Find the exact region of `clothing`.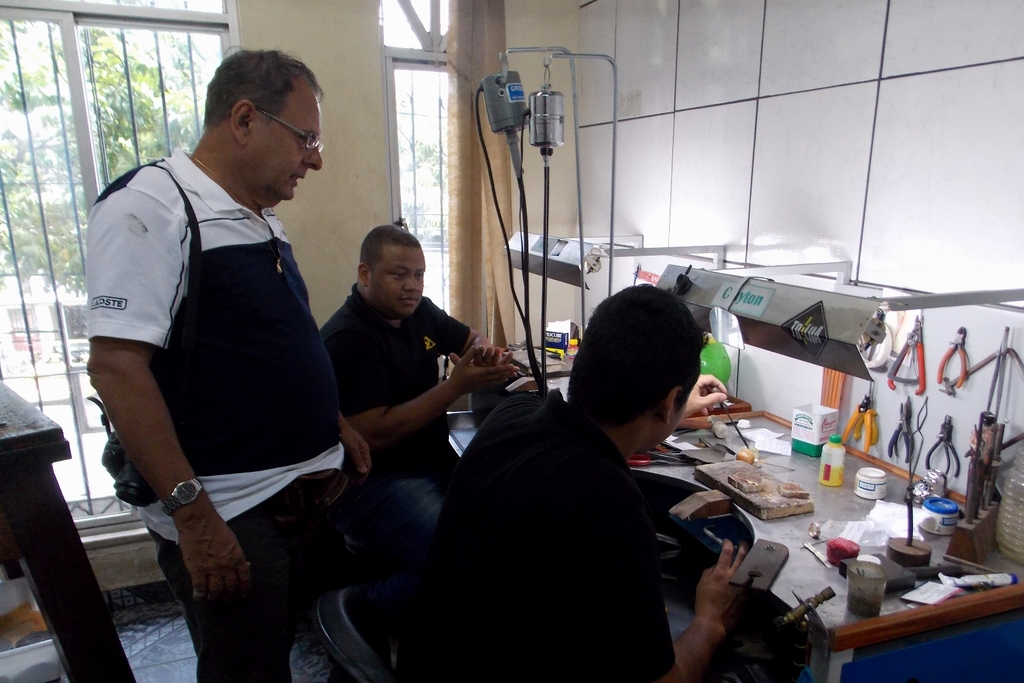
Exact region: (left=318, top=283, right=472, bottom=578).
